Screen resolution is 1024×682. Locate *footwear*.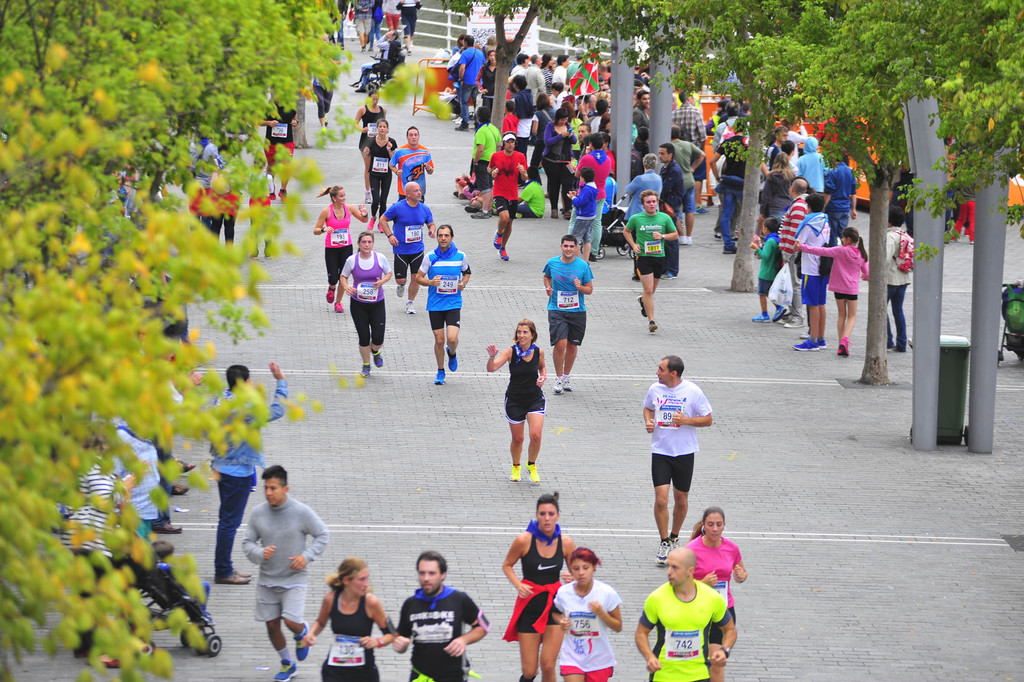
bbox=(247, 242, 260, 261).
